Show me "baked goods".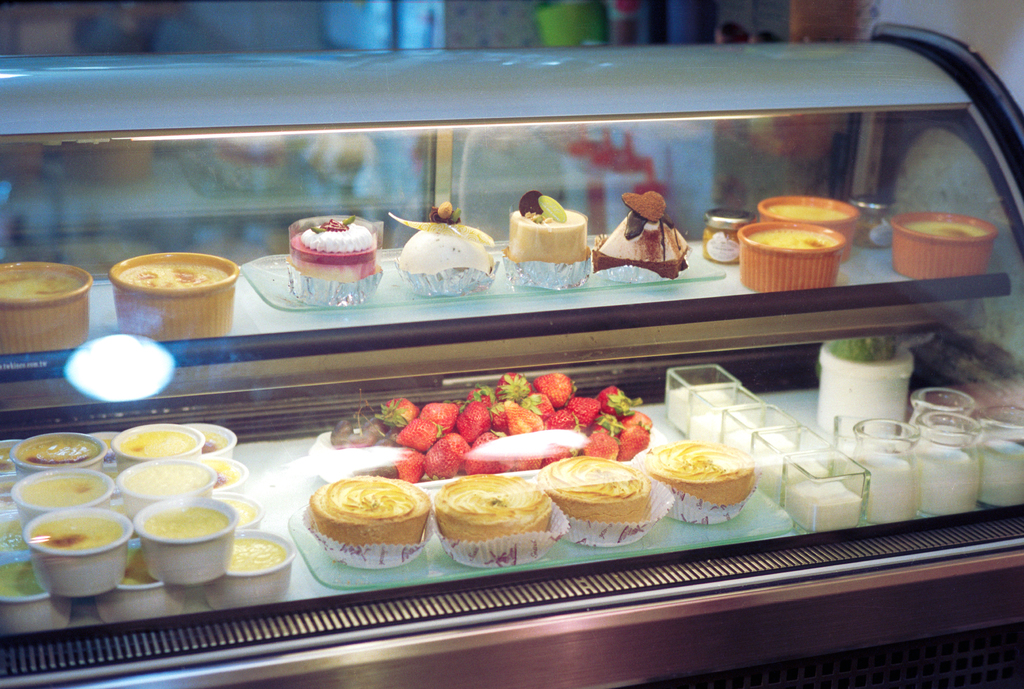
"baked goods" is here: detection(767, 201, 849, 225).
